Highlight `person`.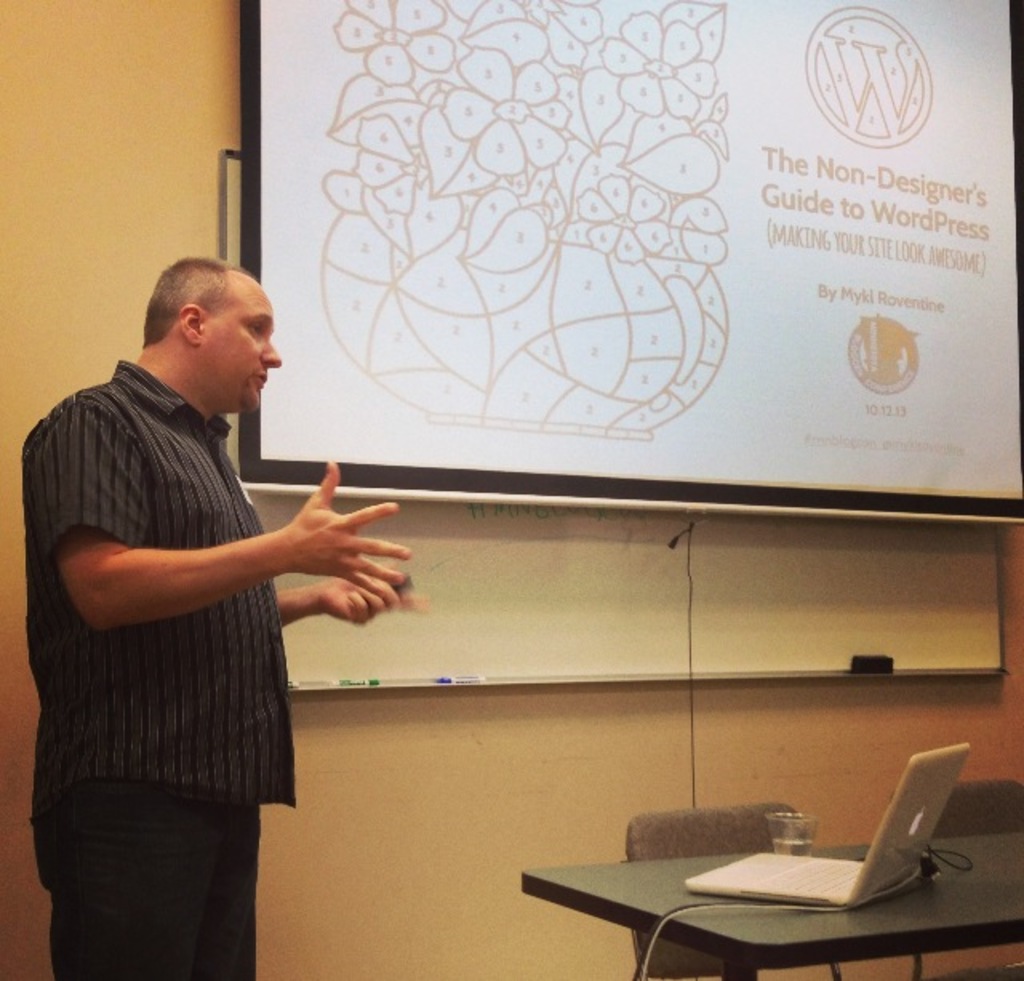
Highlighted region: BBox(19, 245, 422, 979).
